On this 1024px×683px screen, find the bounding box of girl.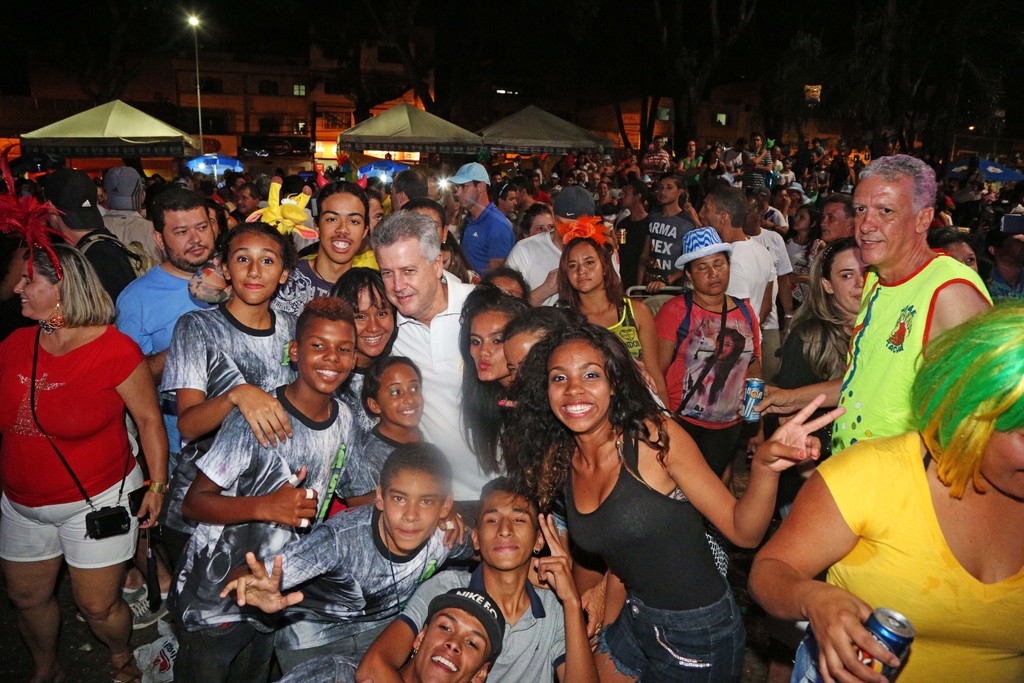
Bounding box: bbox=(772, 231, 872, 378).
